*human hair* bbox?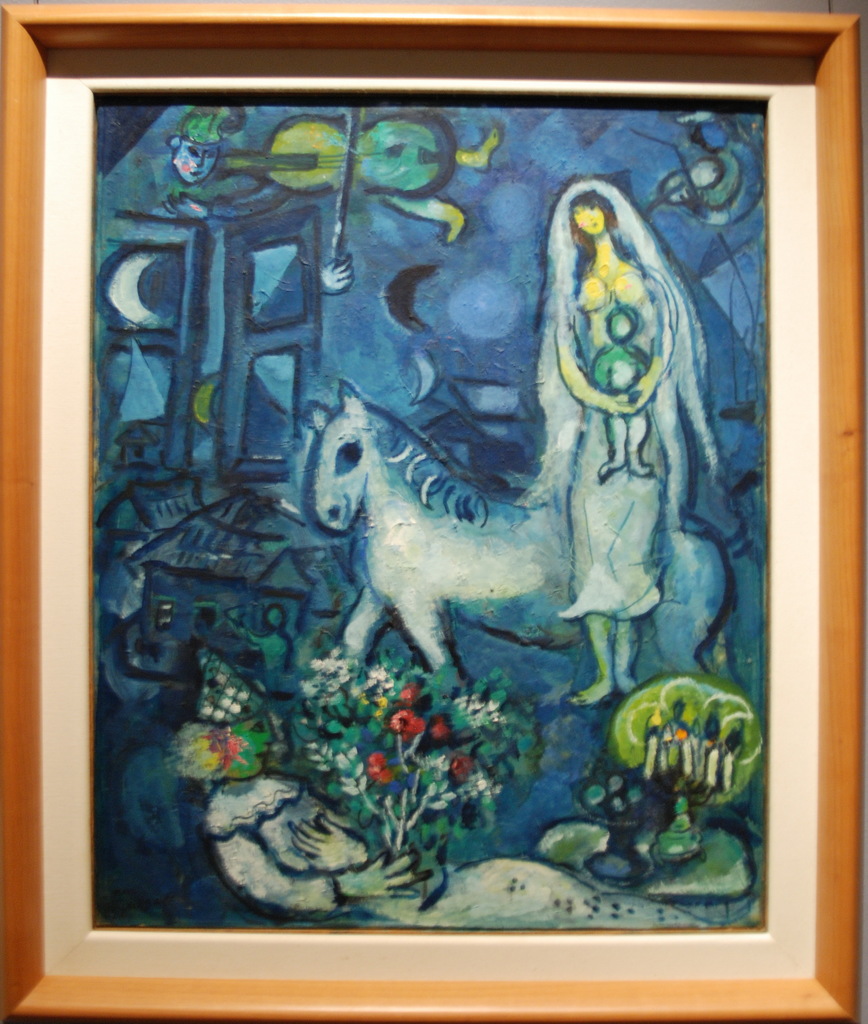
<box>565,192,616,284</box>
